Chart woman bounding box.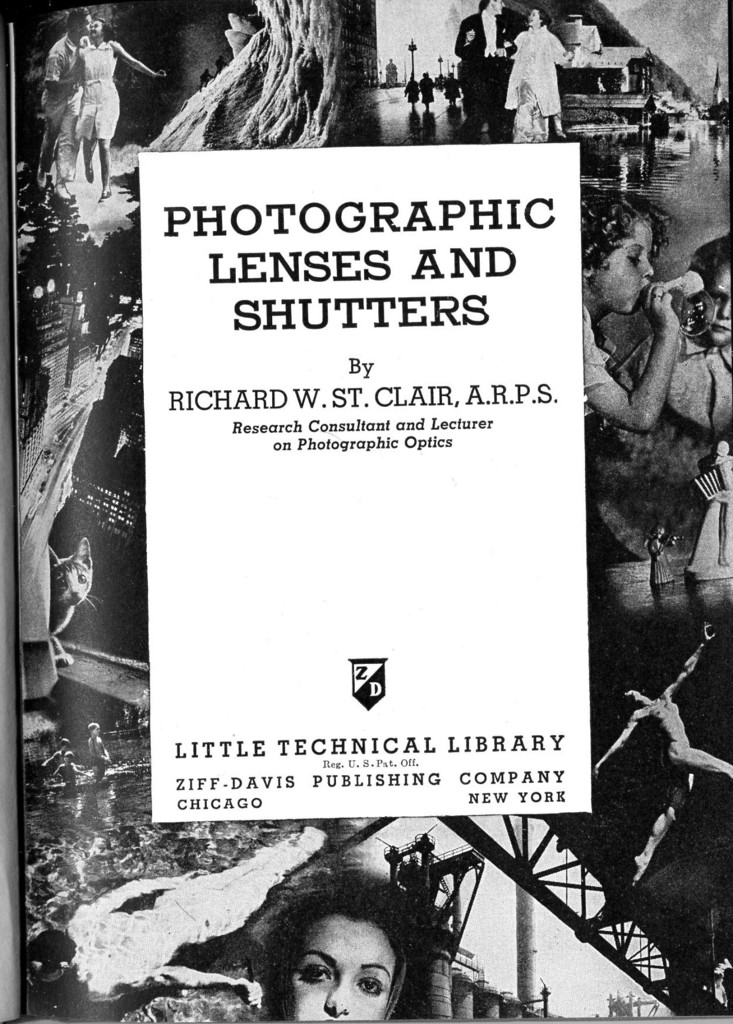
Charted: box(74, 17, 170, 198).
